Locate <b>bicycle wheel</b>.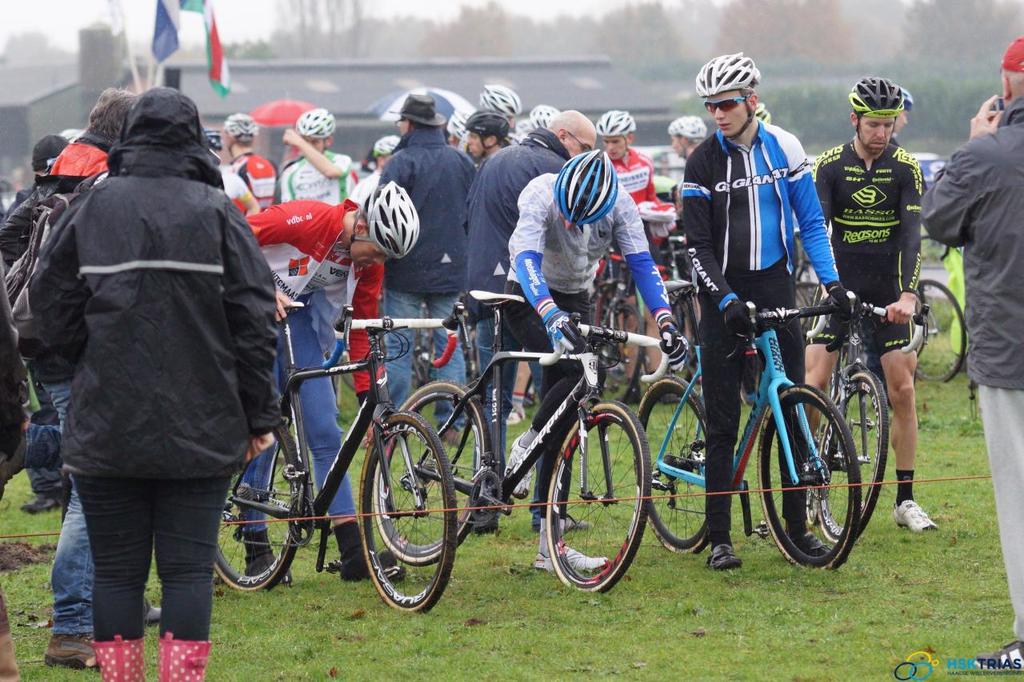
Bounding box: crop(636, 373, 710, 557).
